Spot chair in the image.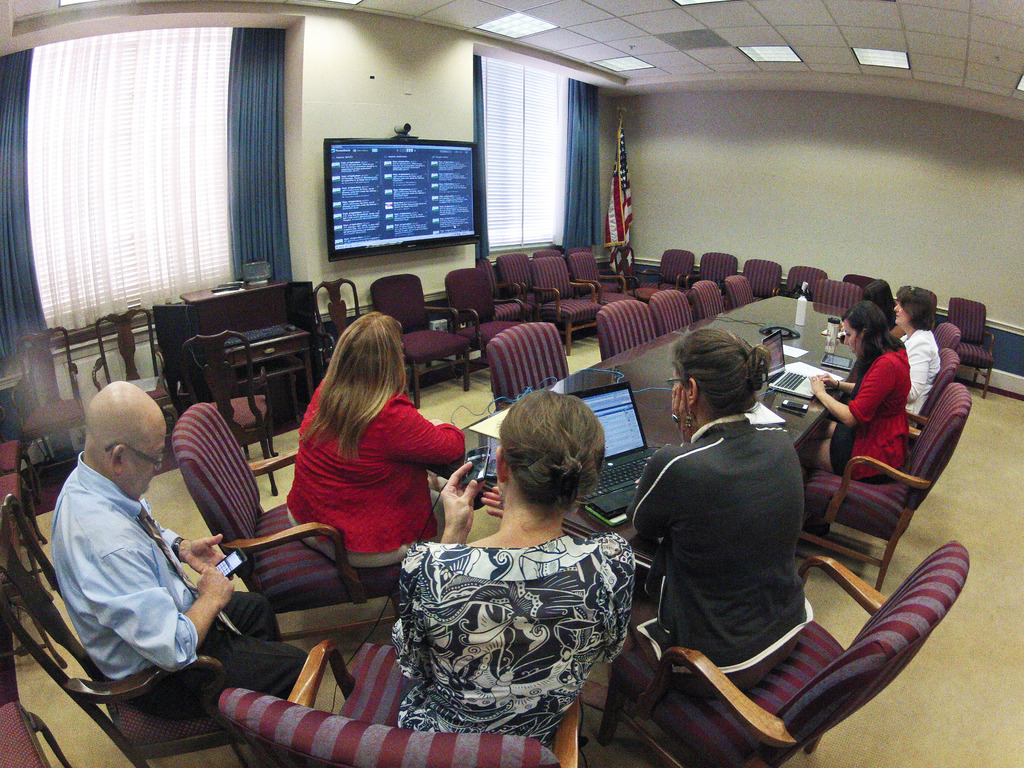
chair found at region(598, 540, 970, 767).
